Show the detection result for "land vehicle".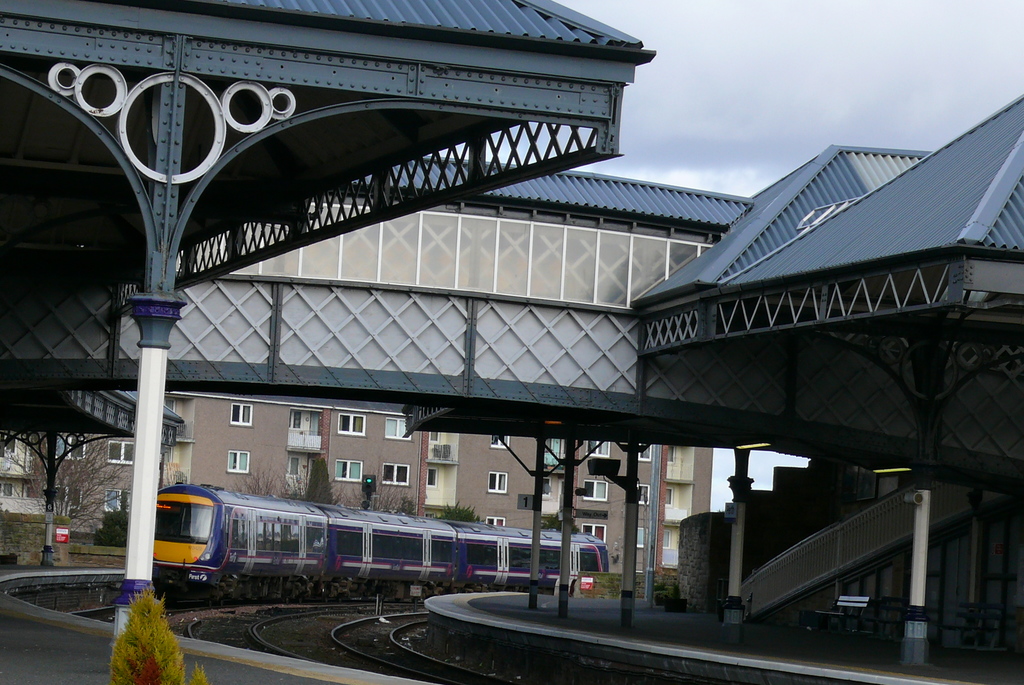
<bbox>150, 479, 612, 613</bbox>.
